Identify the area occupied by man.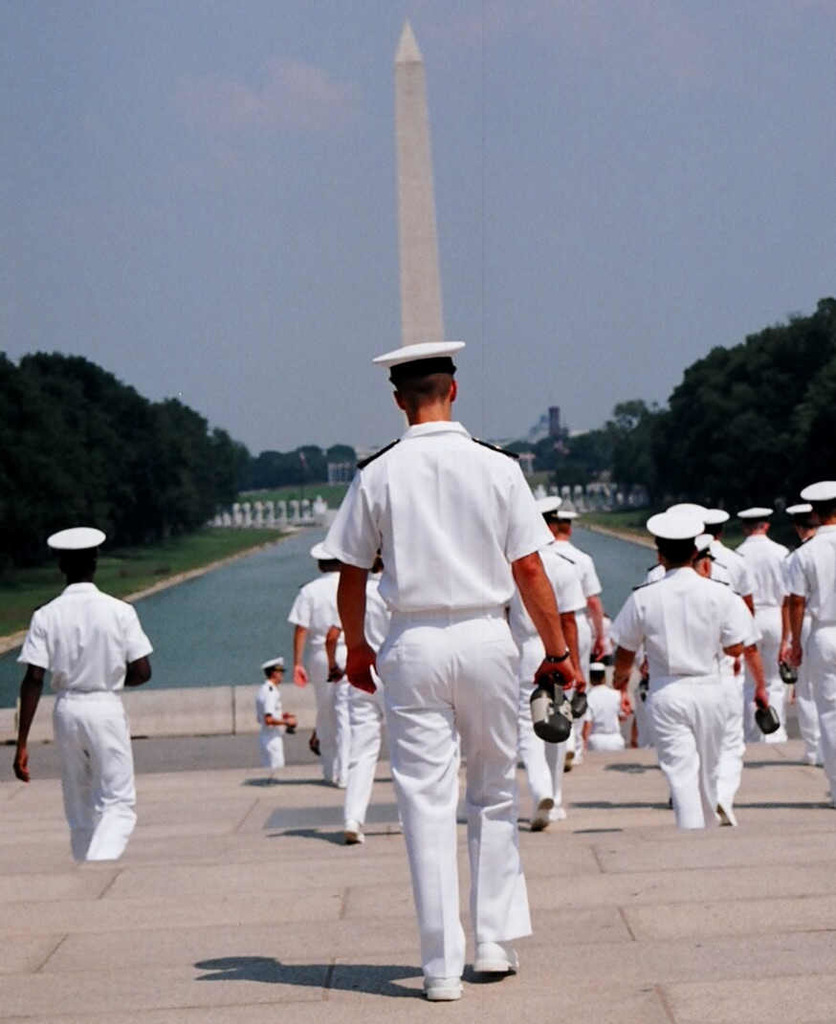
Area: {"left": 722, "top": 505, "right": 794, "bottom": 742}.
